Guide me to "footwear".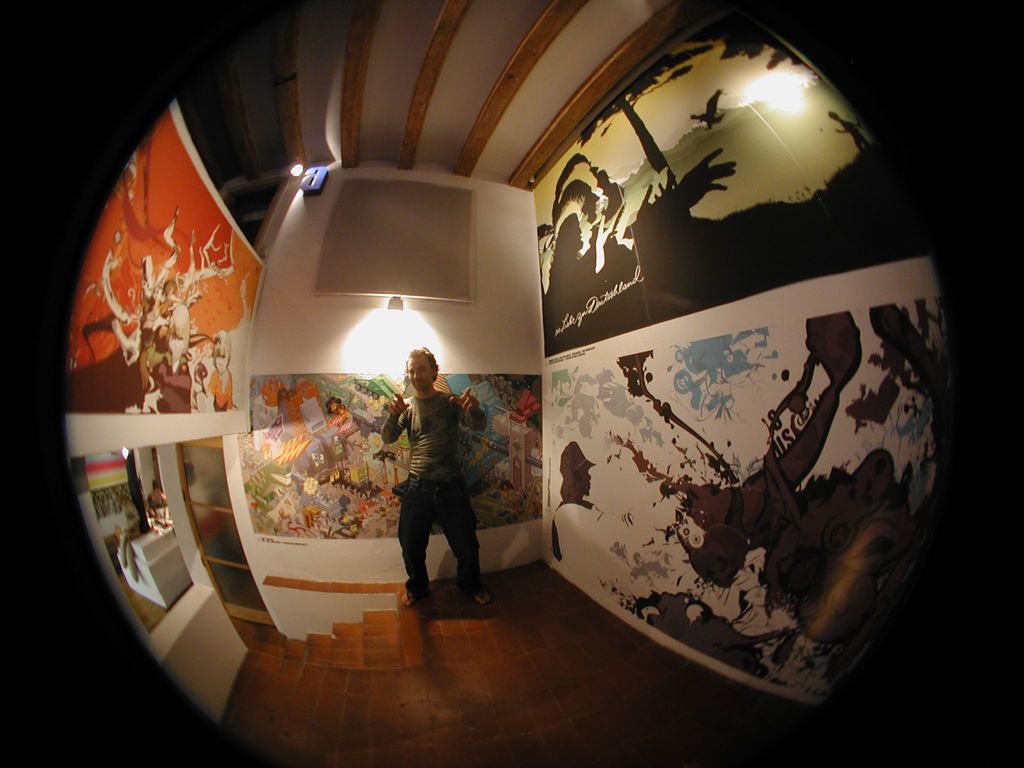
Guidance: box=[473, 590, 490, 609].
